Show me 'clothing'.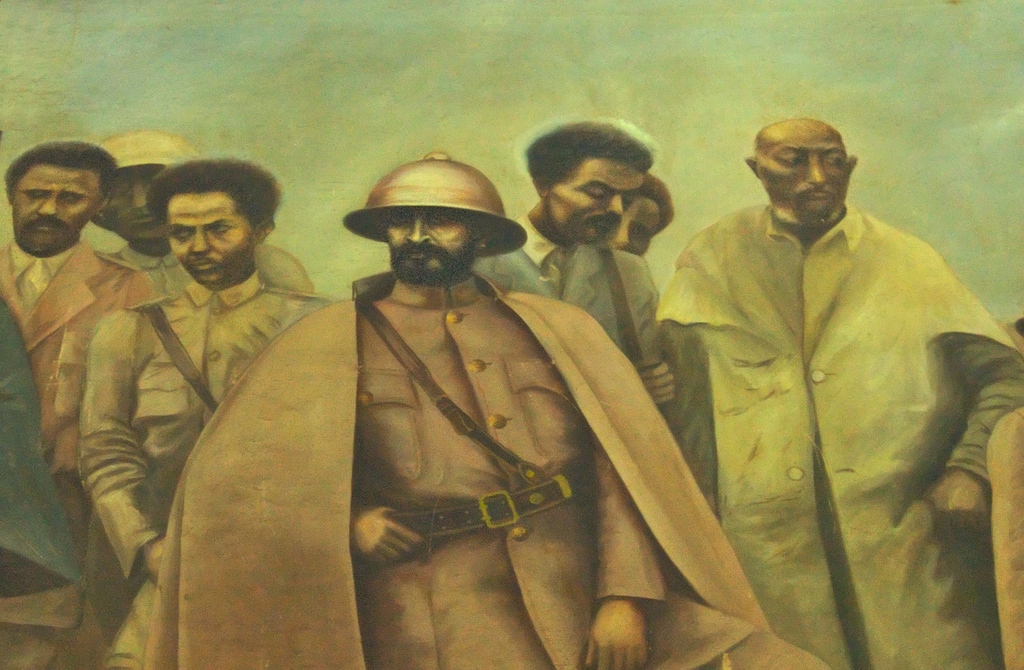
'clothing' is here: (468, 250, 657, 352).
